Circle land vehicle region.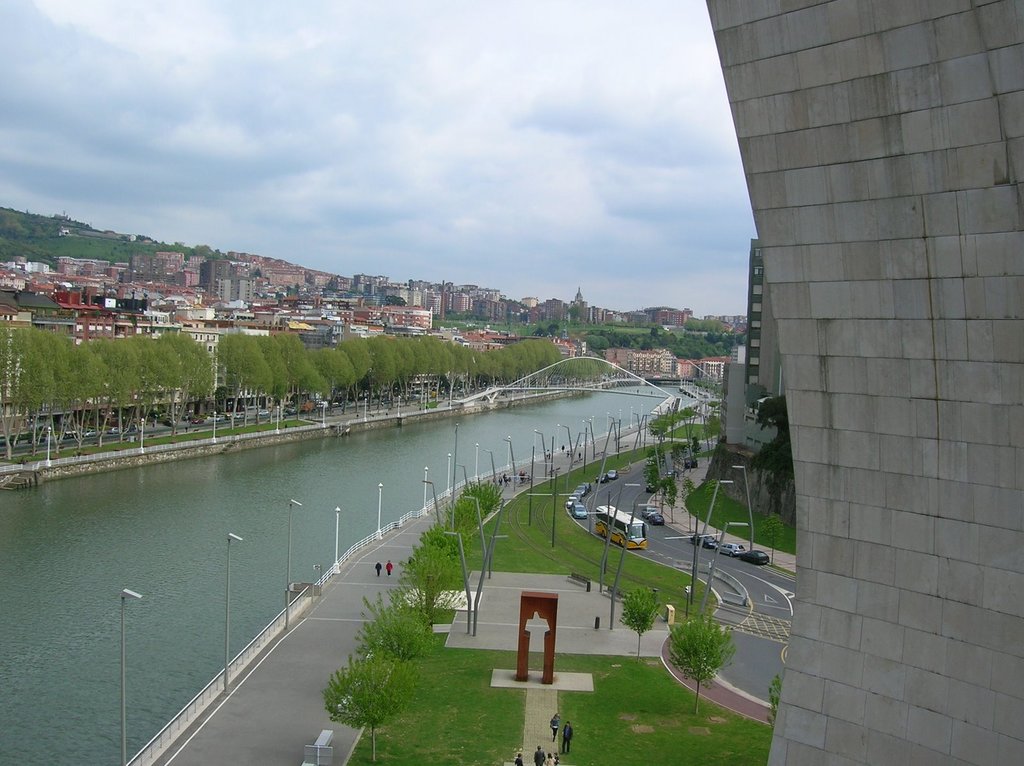
Region: 716/545/740/553.
